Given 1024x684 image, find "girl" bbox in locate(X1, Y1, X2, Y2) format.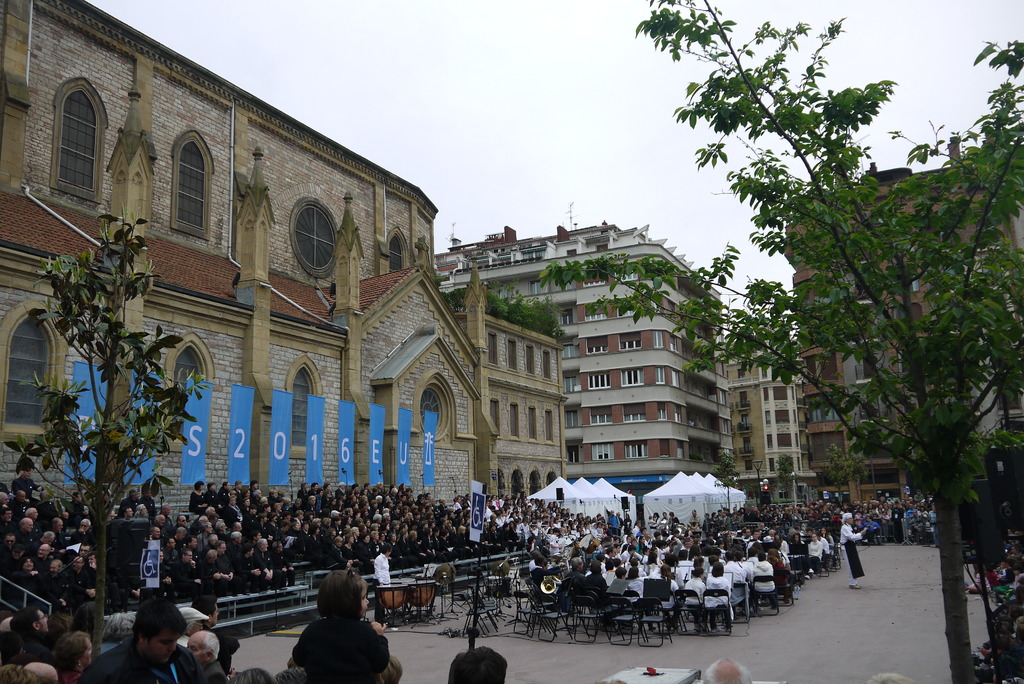
locate(861, 508, 868, 519).
